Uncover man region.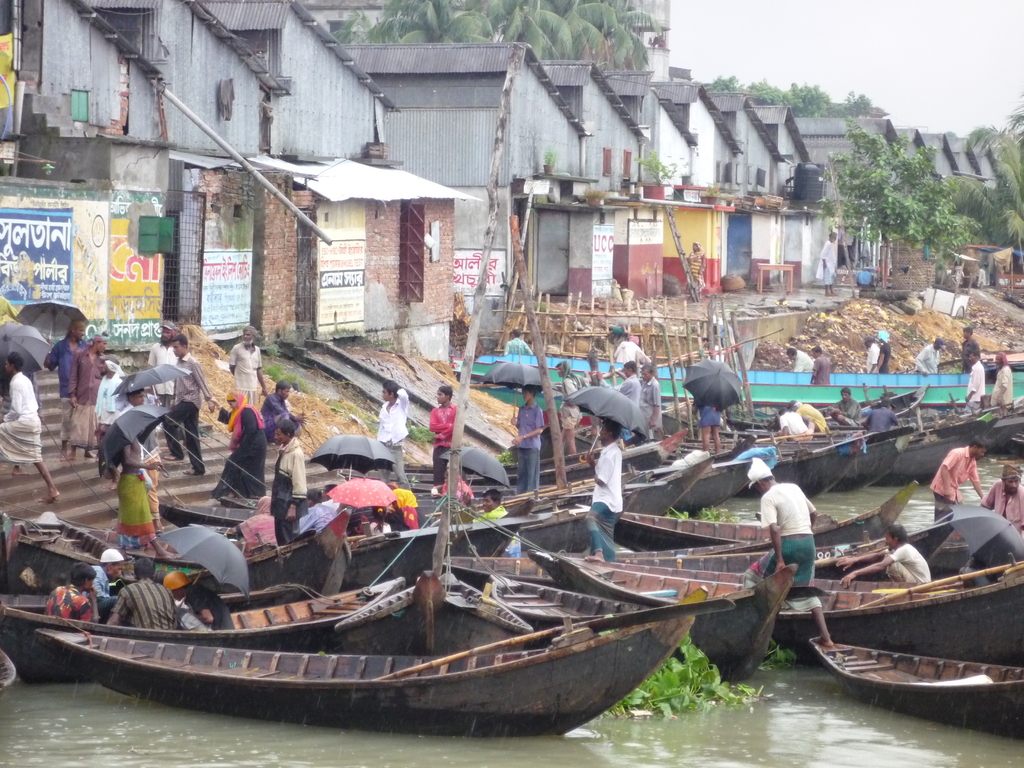
Uncovered: pyautogui.locateOnScreen(979, 460, 1023, 534).
